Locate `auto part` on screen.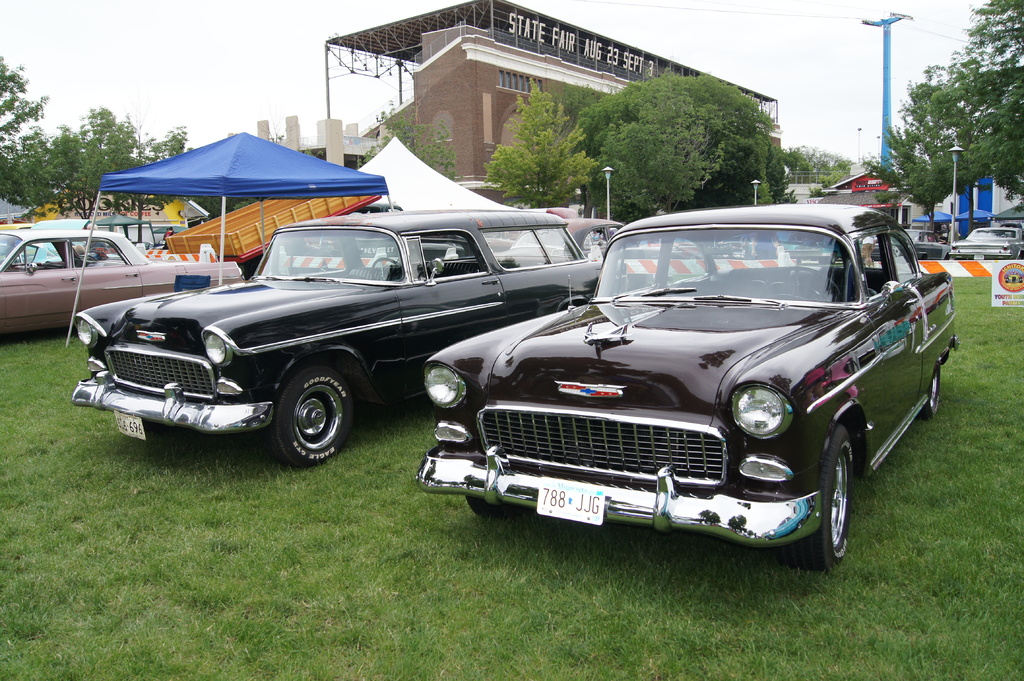
On screen at 600, 228, 871, 307.
